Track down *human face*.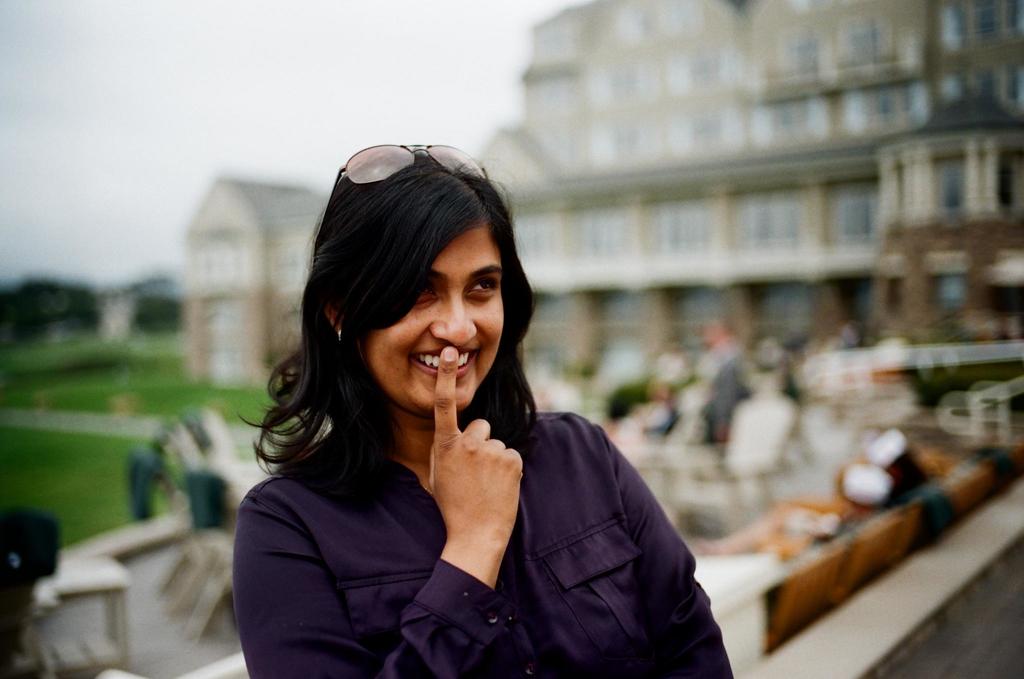
Tracked to select_region(365, 222, 517, 425).
